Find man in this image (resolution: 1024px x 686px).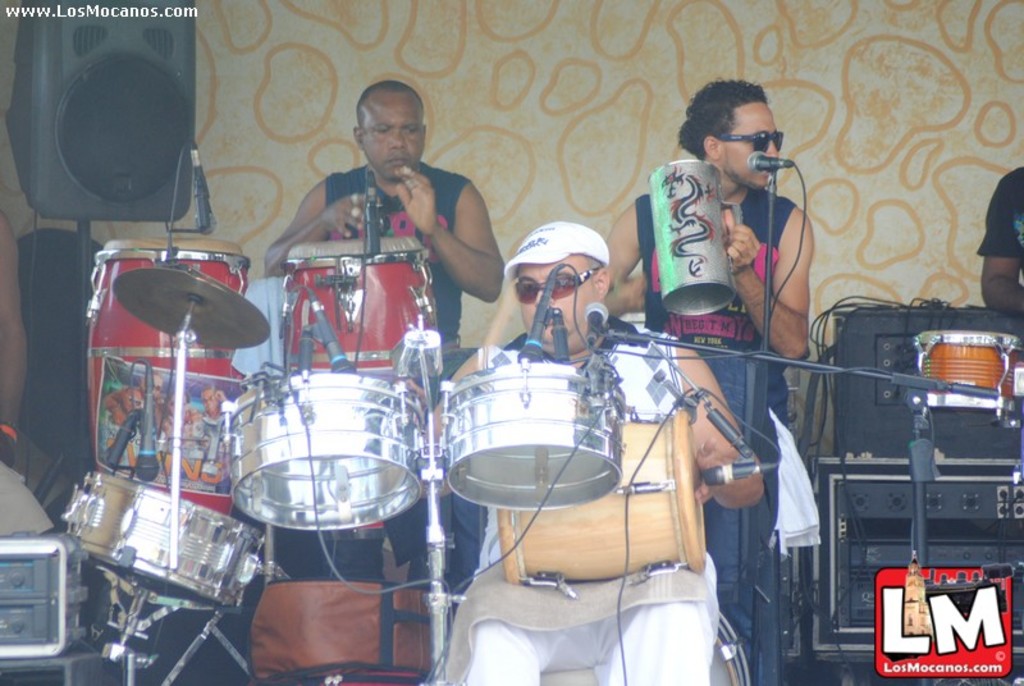
[left=596, top=70, right=812, bottom=655].
